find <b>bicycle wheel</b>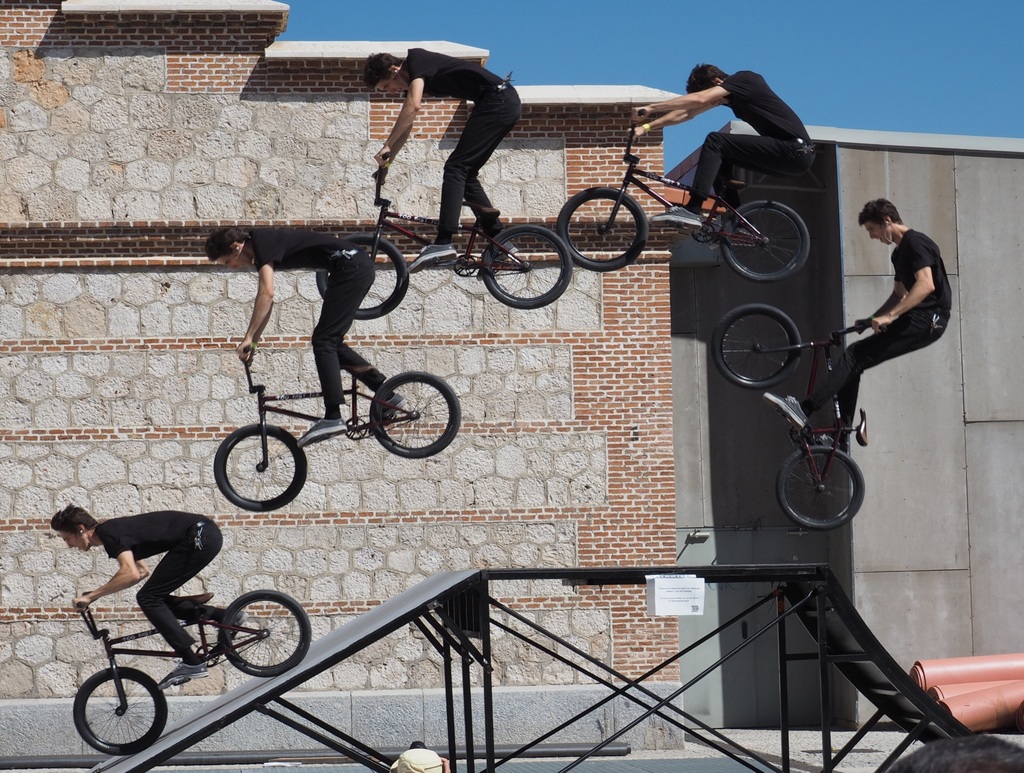
x1=557 y1=185 x2=648 y2=270
